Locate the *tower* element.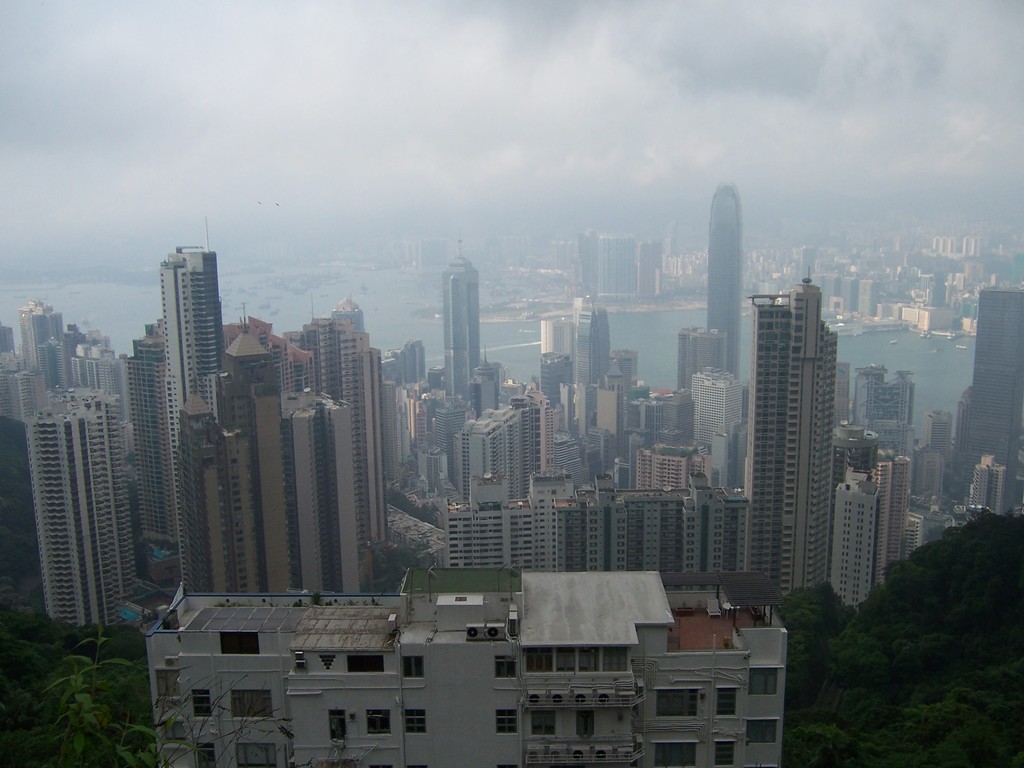
Element bbox: [643, 239, 664, 301].
